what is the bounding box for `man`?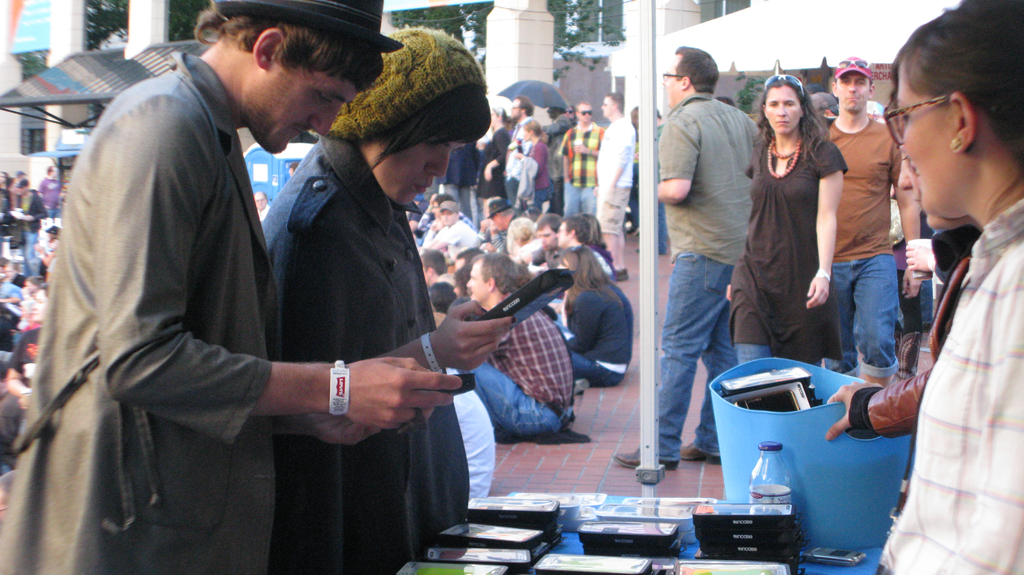
817,57,922,404.
